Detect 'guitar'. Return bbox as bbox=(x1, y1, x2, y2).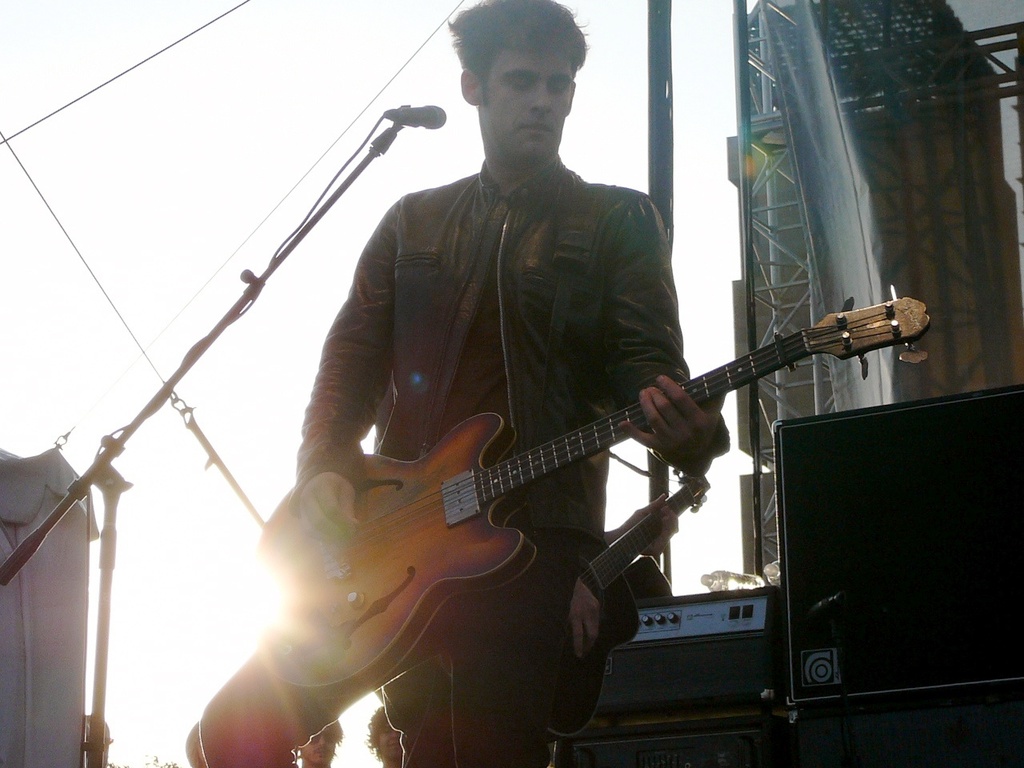
bbox=(550, 463, 709, 725).
